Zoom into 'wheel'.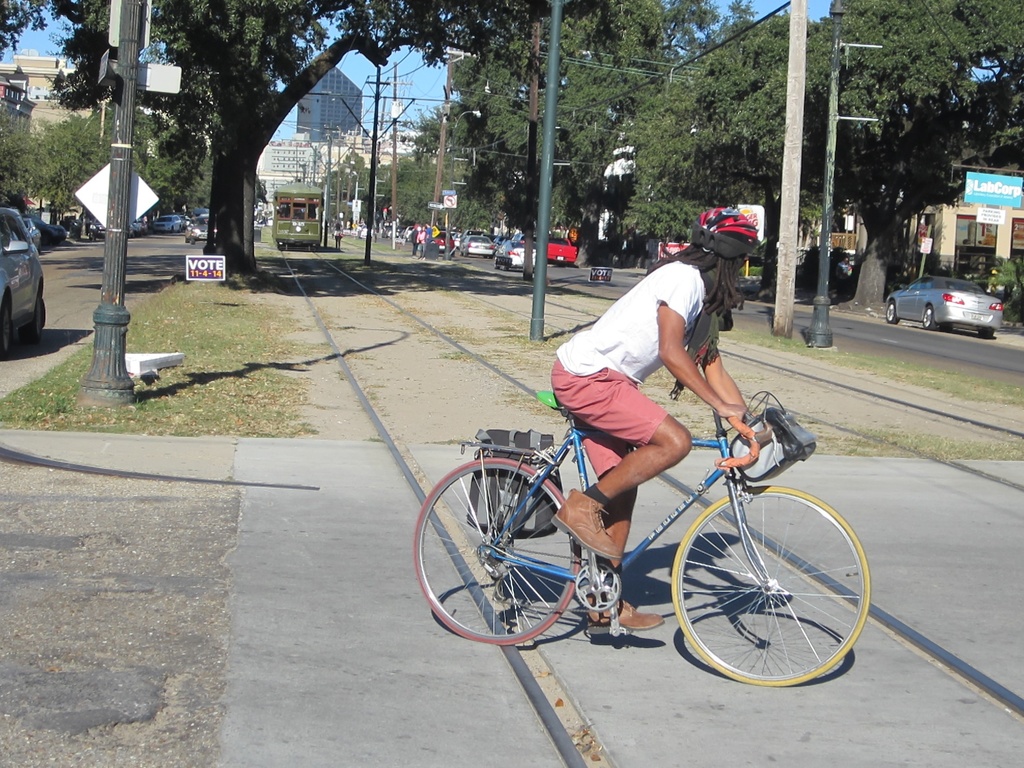
Zoom target: {"left": 920, "top": 303, "right": 938, "bottom": 330}.
